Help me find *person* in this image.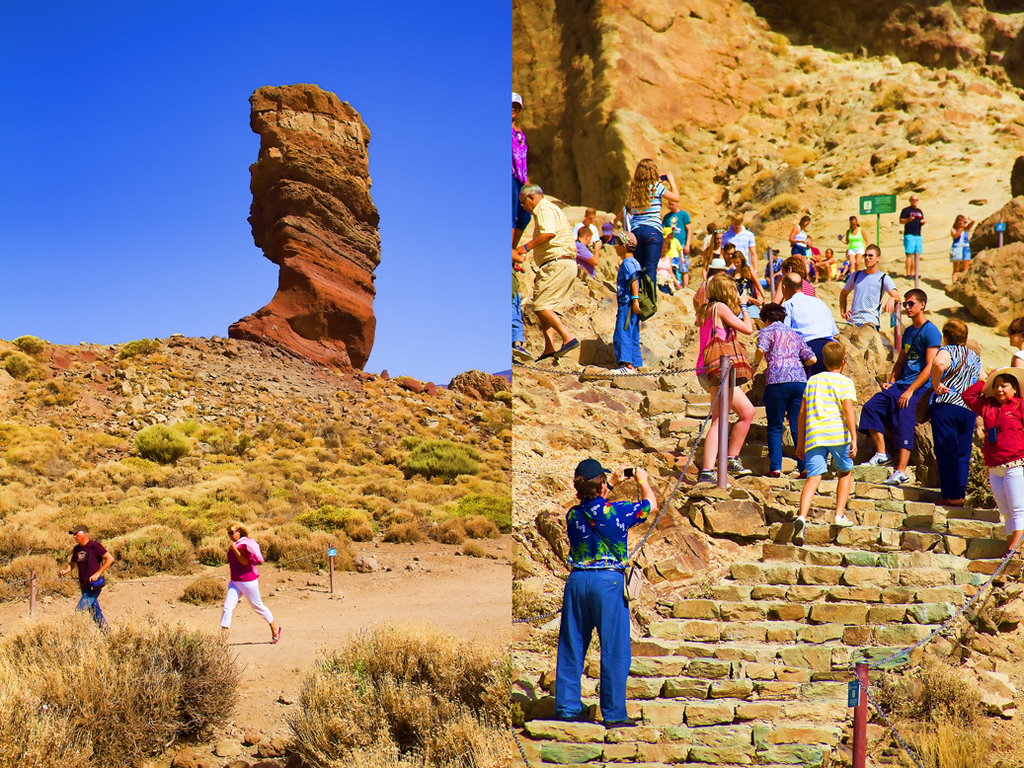
Found it: bbox(961, 365, 1023, 558).
